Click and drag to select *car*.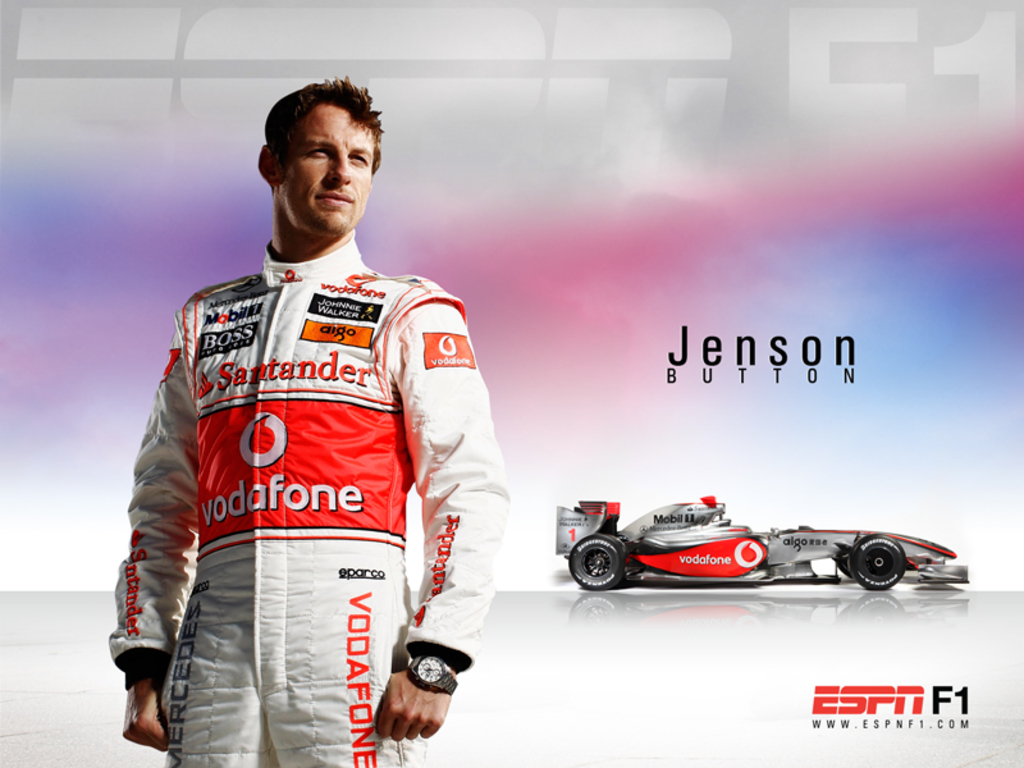
Selection: [556,498,970,594].
